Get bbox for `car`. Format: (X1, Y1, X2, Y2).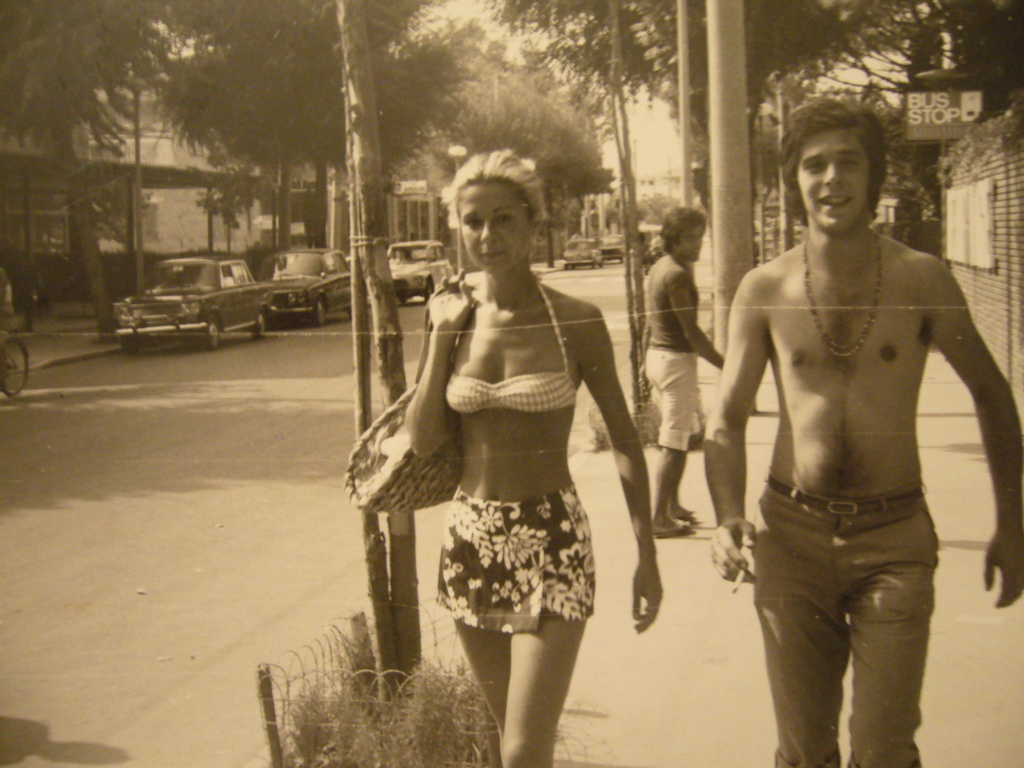
(264, 246, 350, 324).
